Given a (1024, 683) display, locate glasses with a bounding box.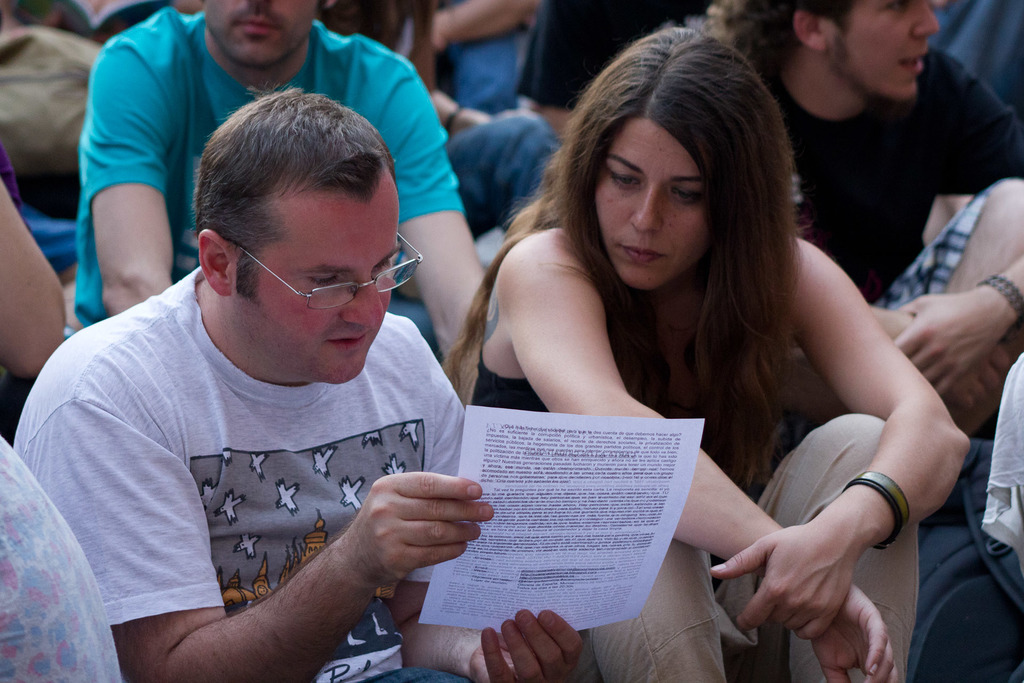
Located: (228, 231, 428, 311).
